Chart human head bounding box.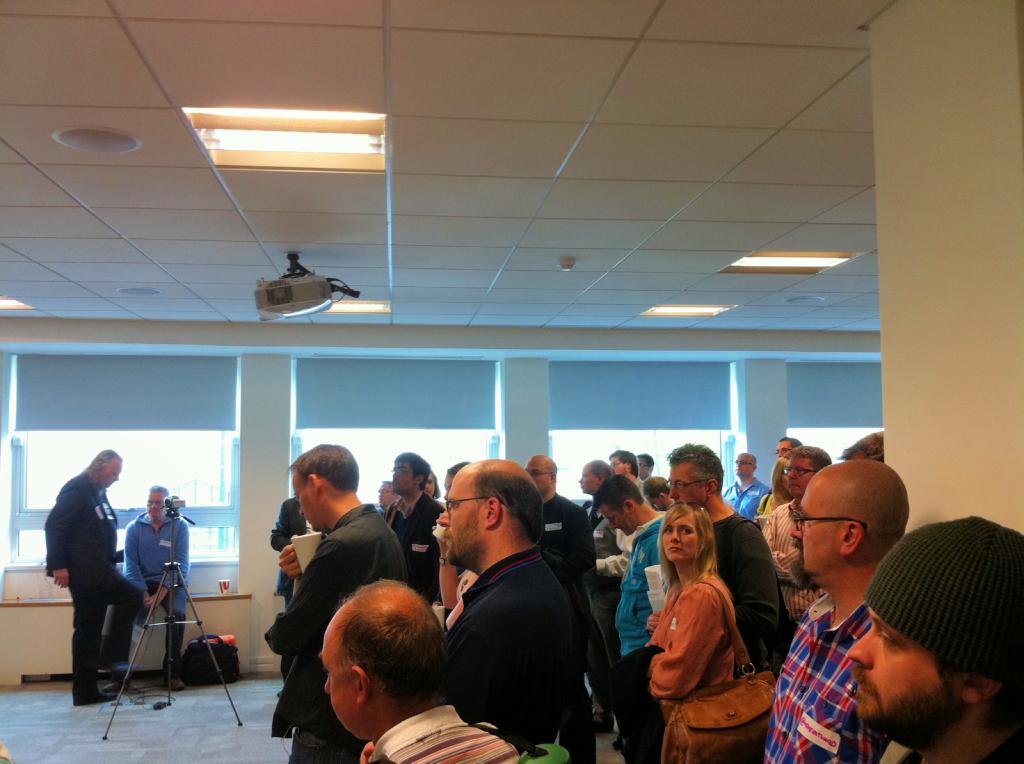
Charted: box=[579, 459, 612, 493].
